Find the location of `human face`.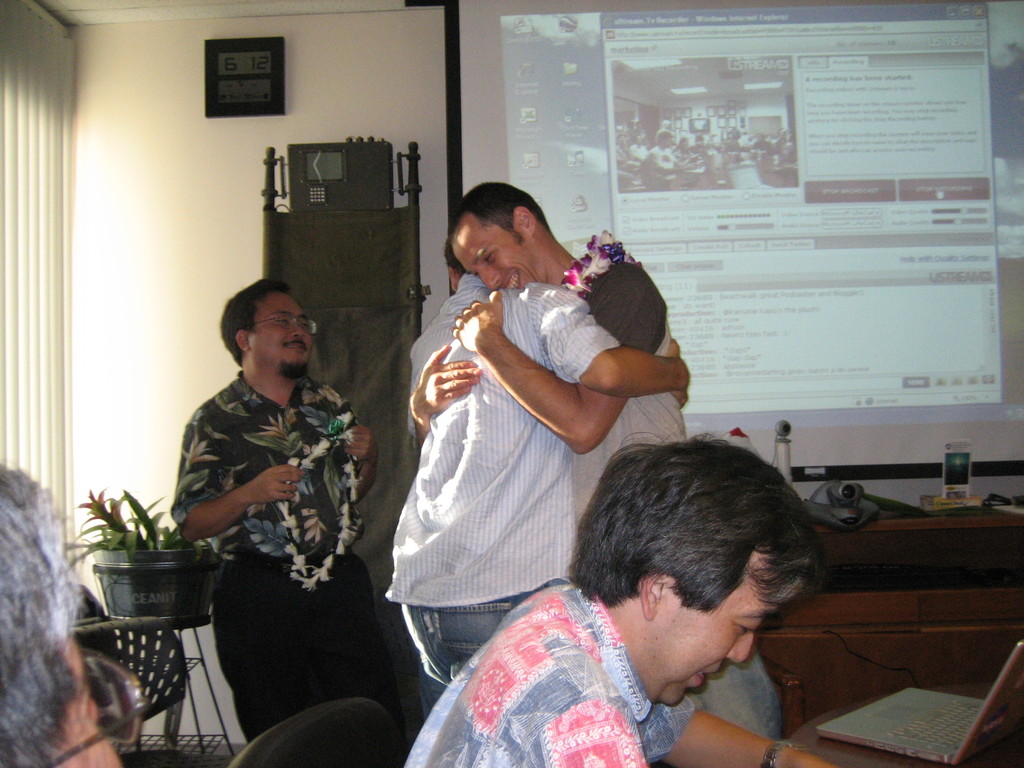
Location: (x1=450, y1=225, x2=537, y2=292).
